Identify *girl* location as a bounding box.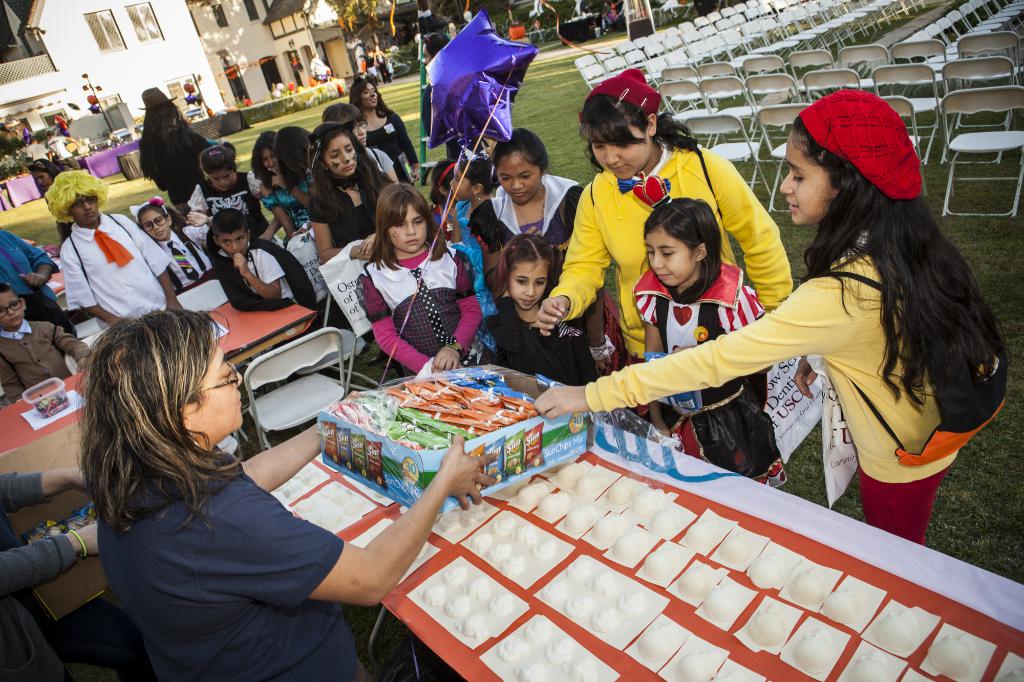
bbox=[631, 195, 783, 493].
